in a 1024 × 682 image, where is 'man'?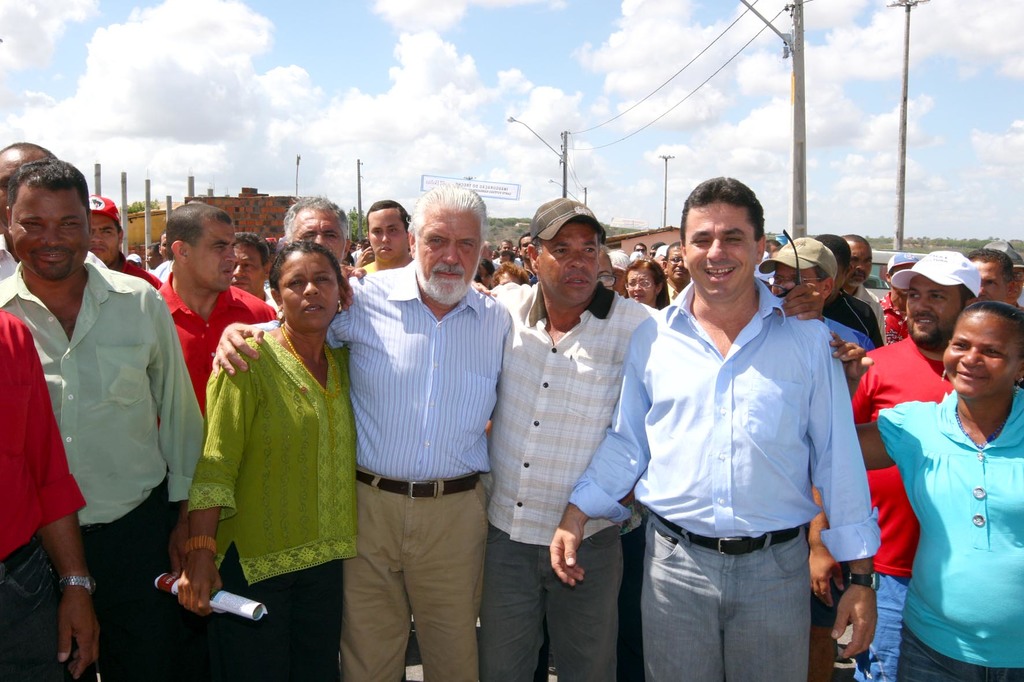
<region>0, 157, 212, 681</region>.
